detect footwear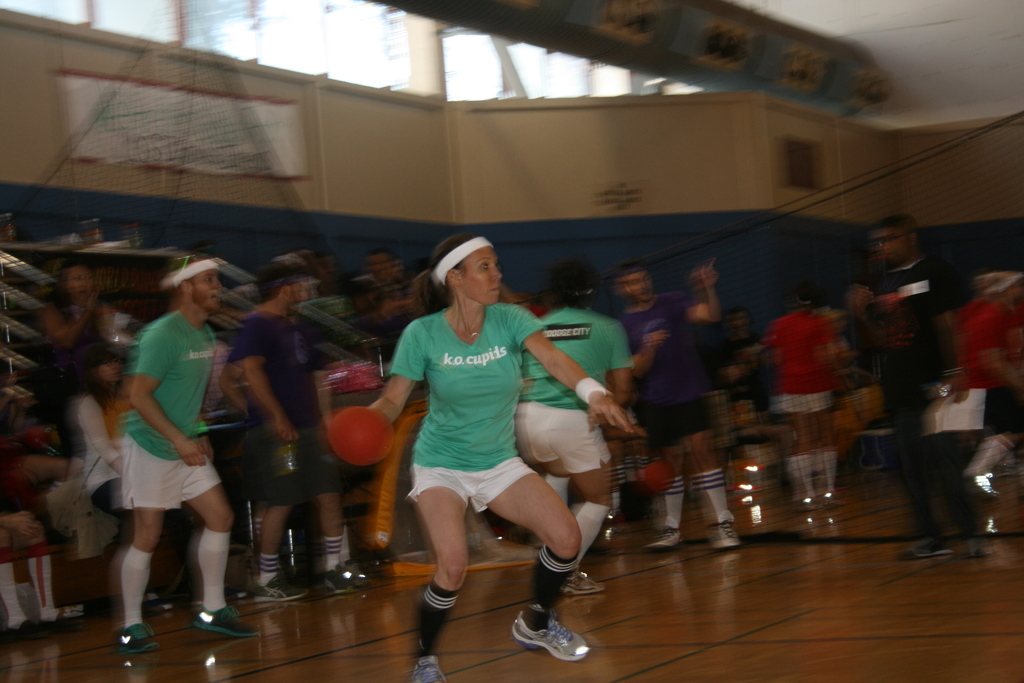
<bbox>516, 613, 593, 664</bbox>
